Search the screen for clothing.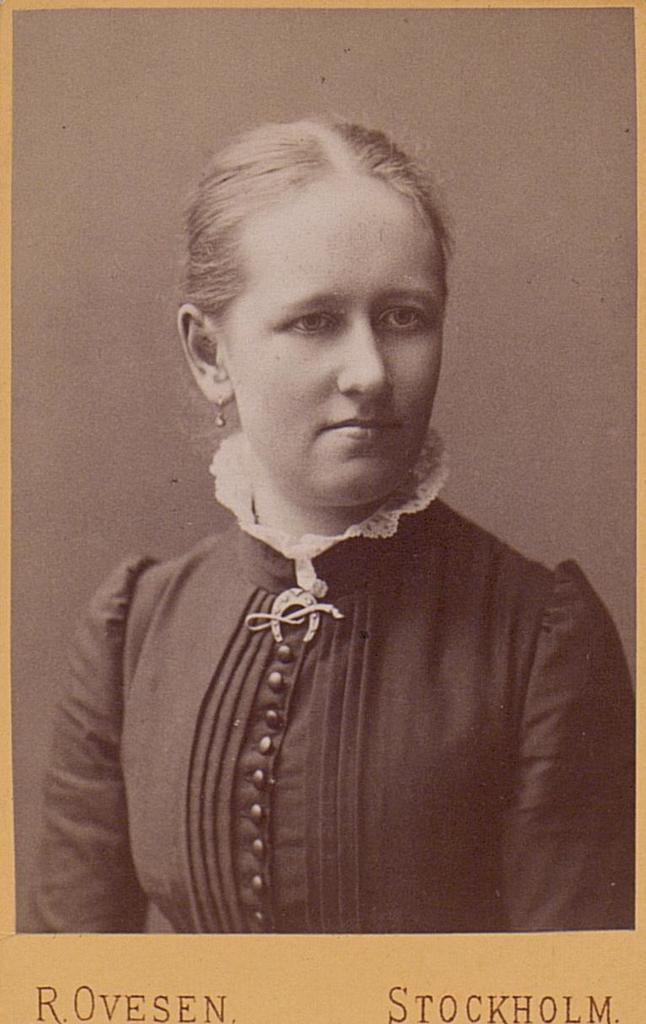
Found at x1=78, y1=479, x2=610, y2=934.
